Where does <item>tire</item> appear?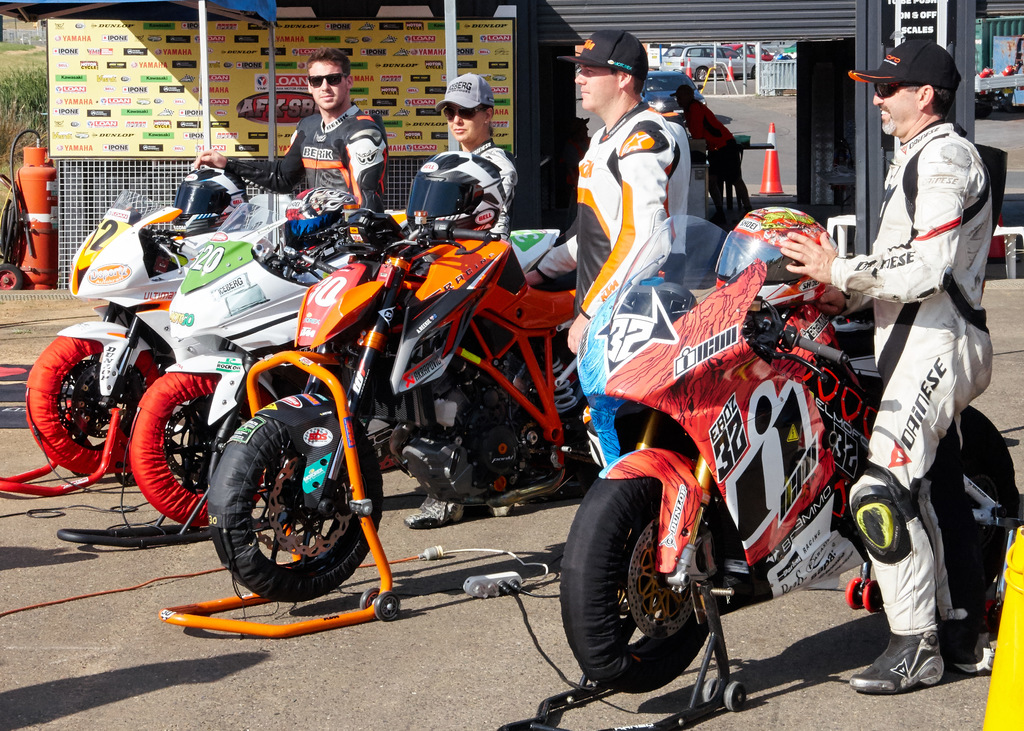
Appears at (560, 467, 726, 693).
